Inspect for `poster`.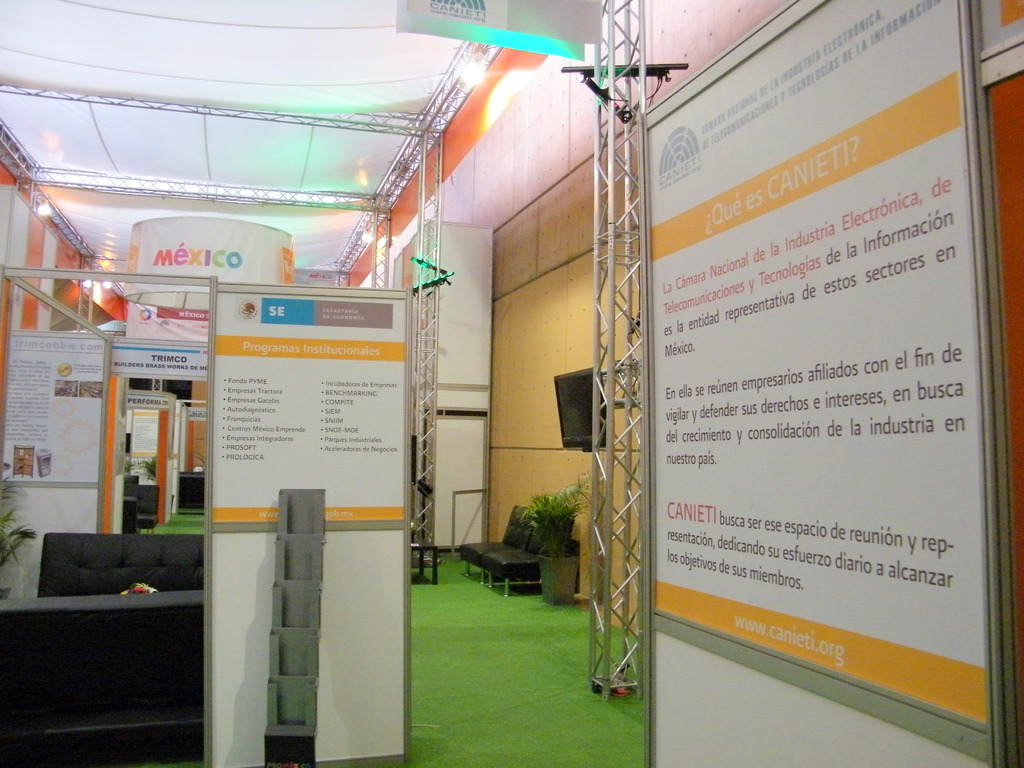
Inspection: 124/227/296/290.
